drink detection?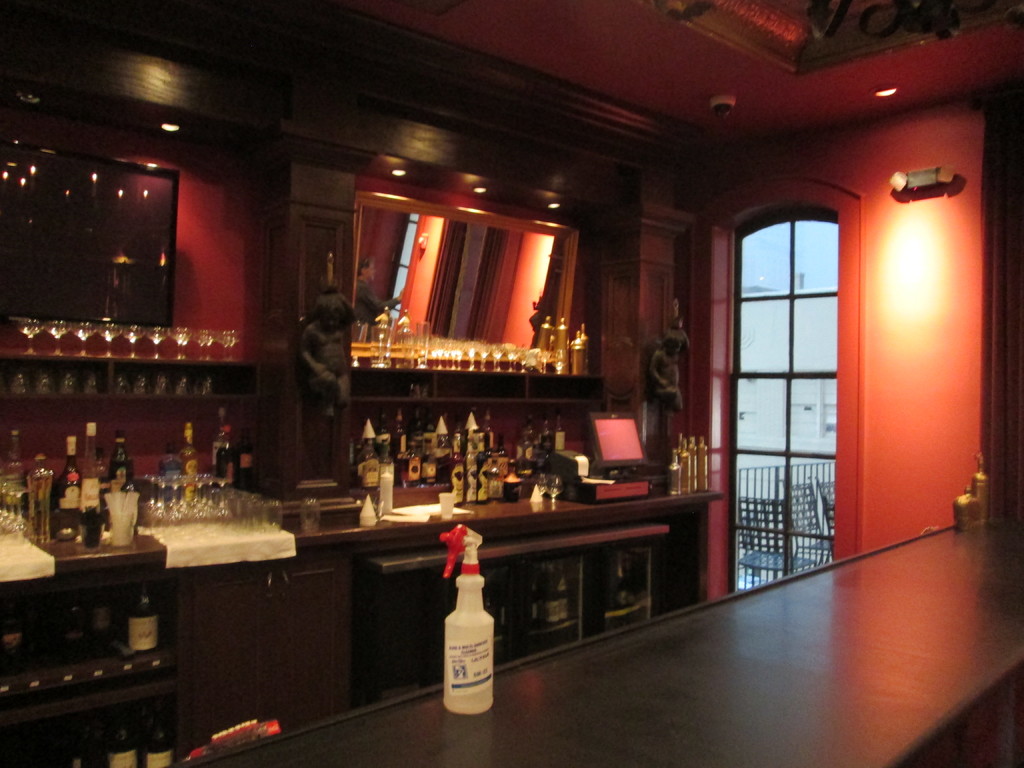
BBox(179, 422, 195, 479)
